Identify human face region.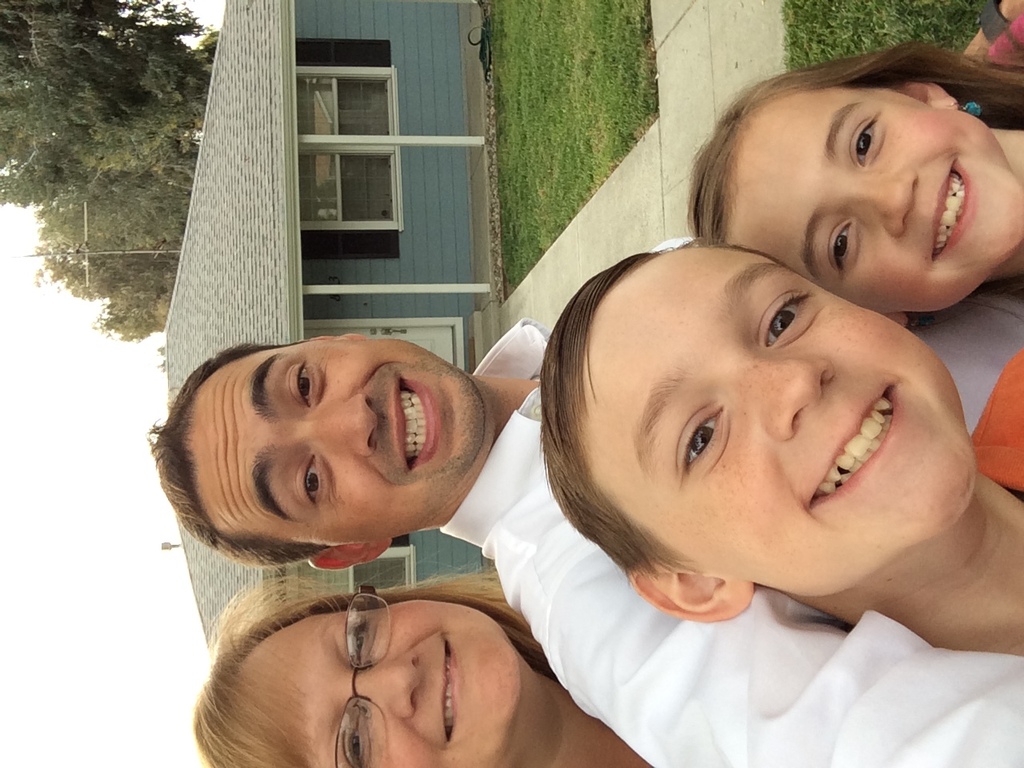
Region: locate(594, 254, 984, 608).
